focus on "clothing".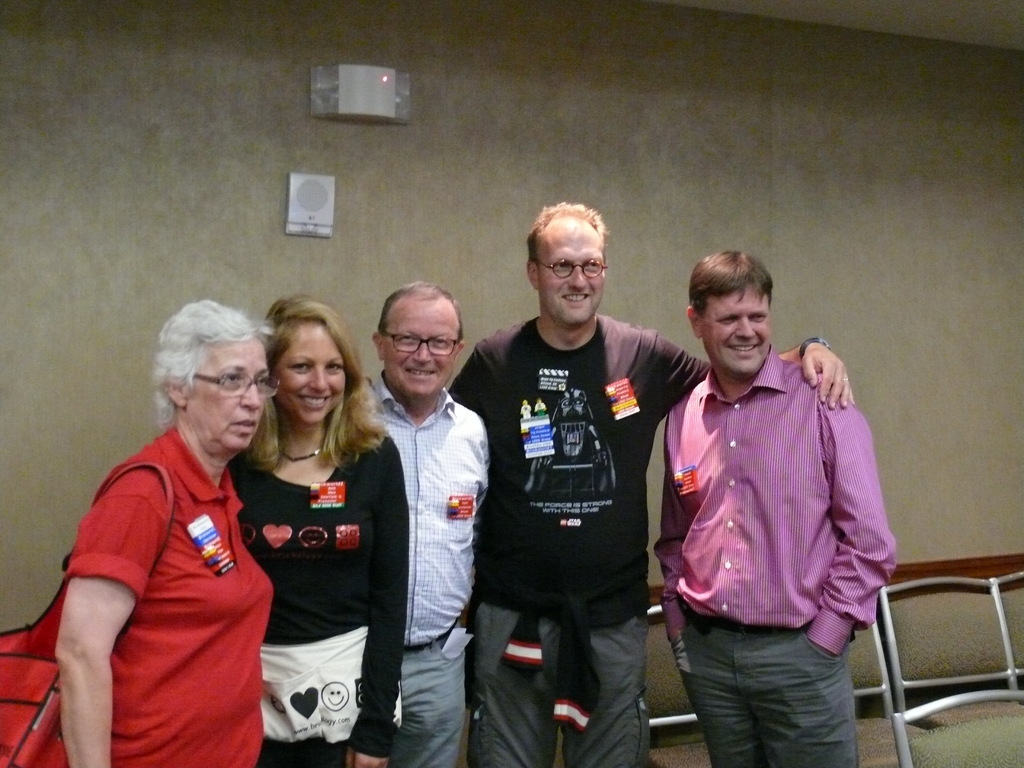
Focused at BBox(655, 342, 899, 762).
